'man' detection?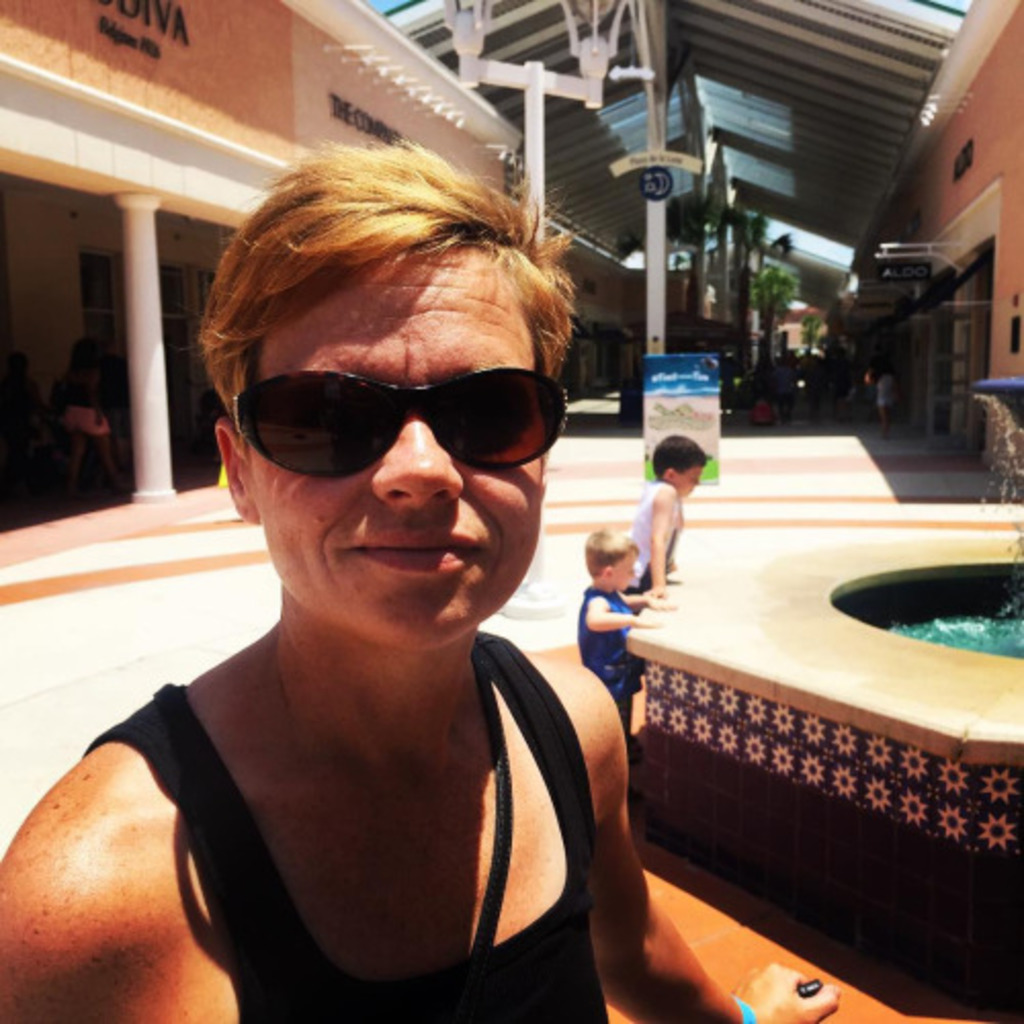
box(0, 143, 838, 1022)
